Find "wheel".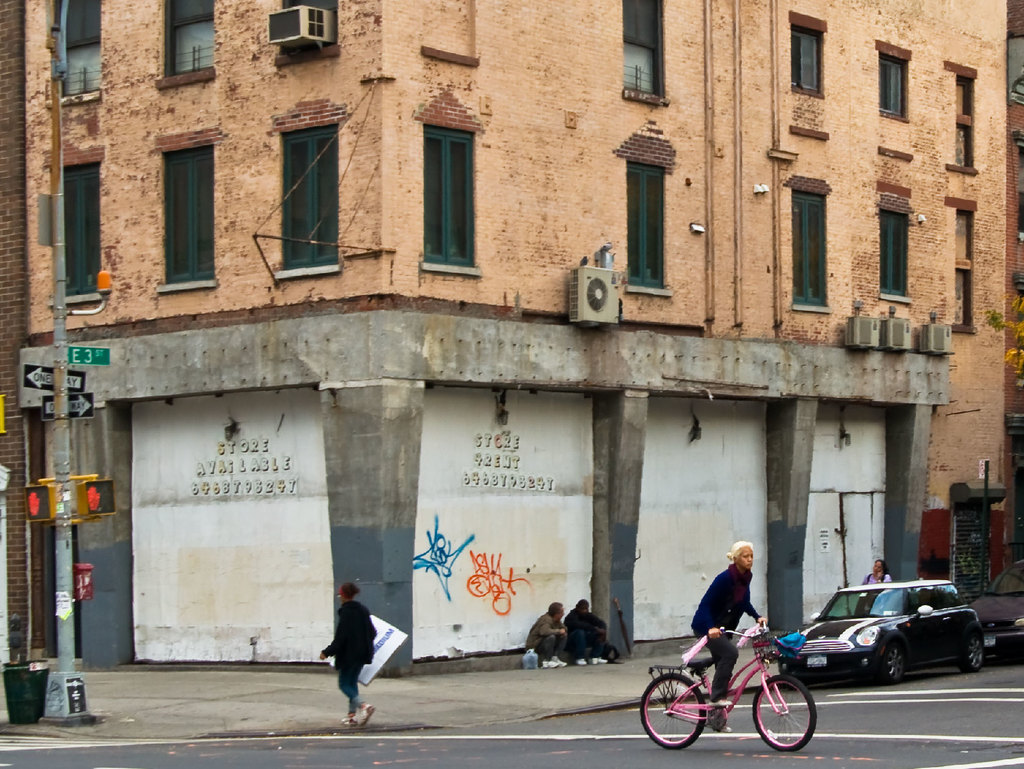
<box>763,663,818,763</box>.
